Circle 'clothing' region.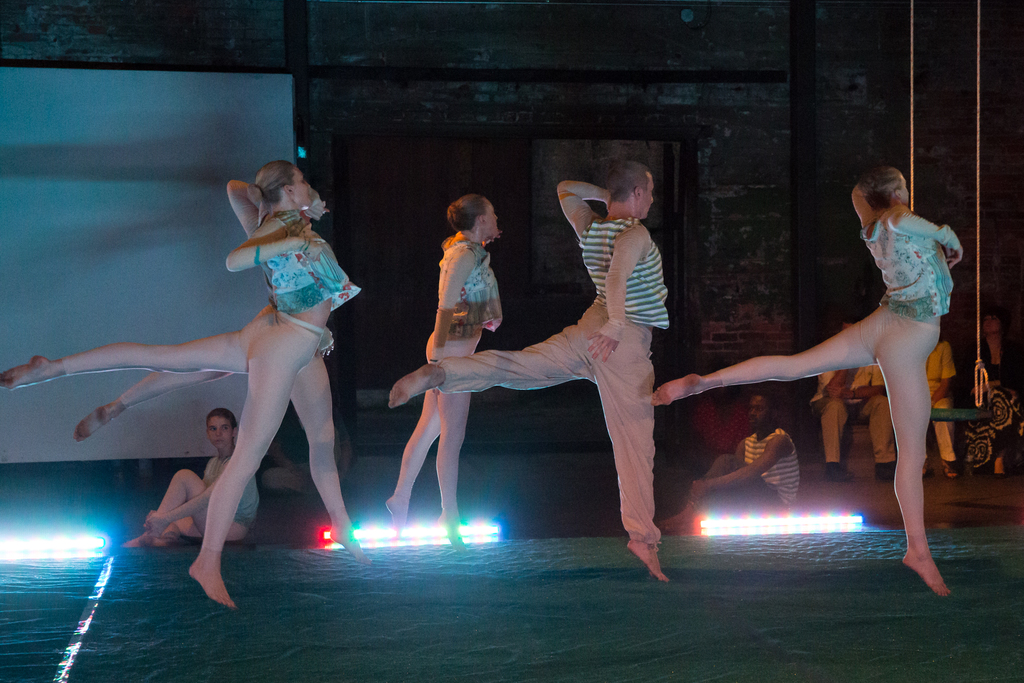
Region: bbox(436, 299, 662, 547).
